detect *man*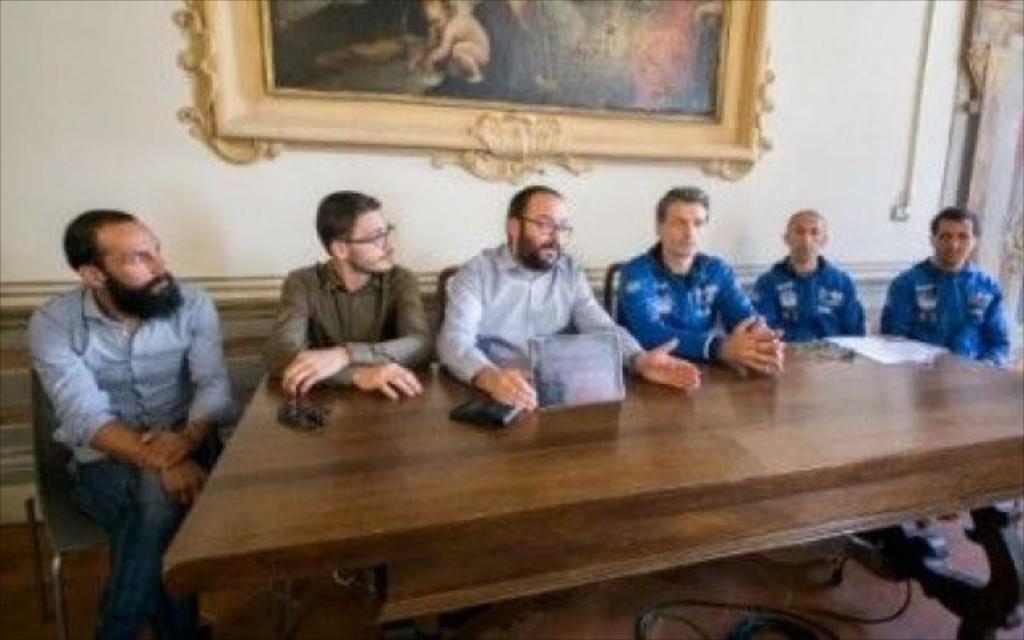
[x1=752, y1=211, x2=869, y2=342]
